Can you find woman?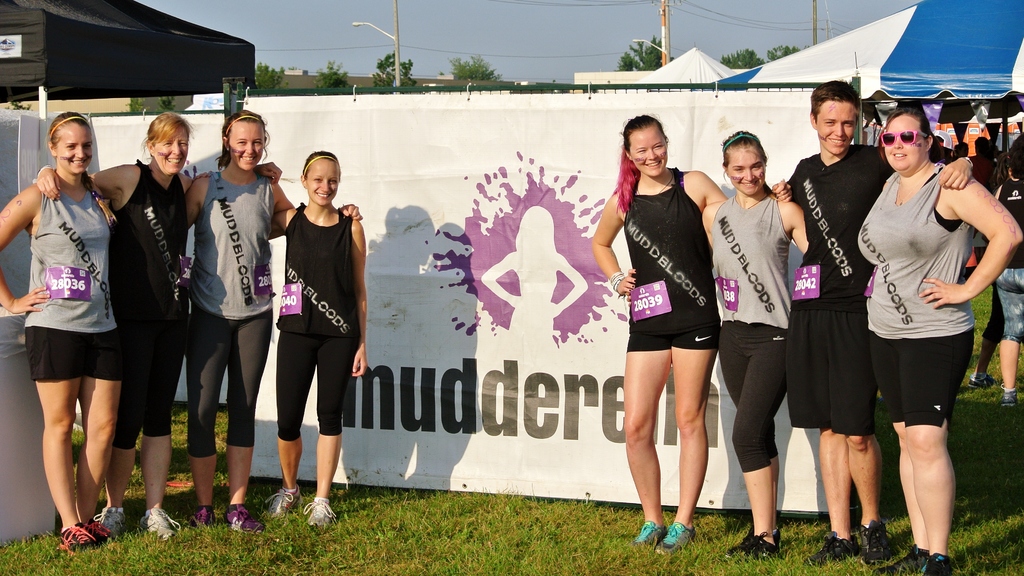
Yes, bounding box: rect(33, 108, 289, 541).
